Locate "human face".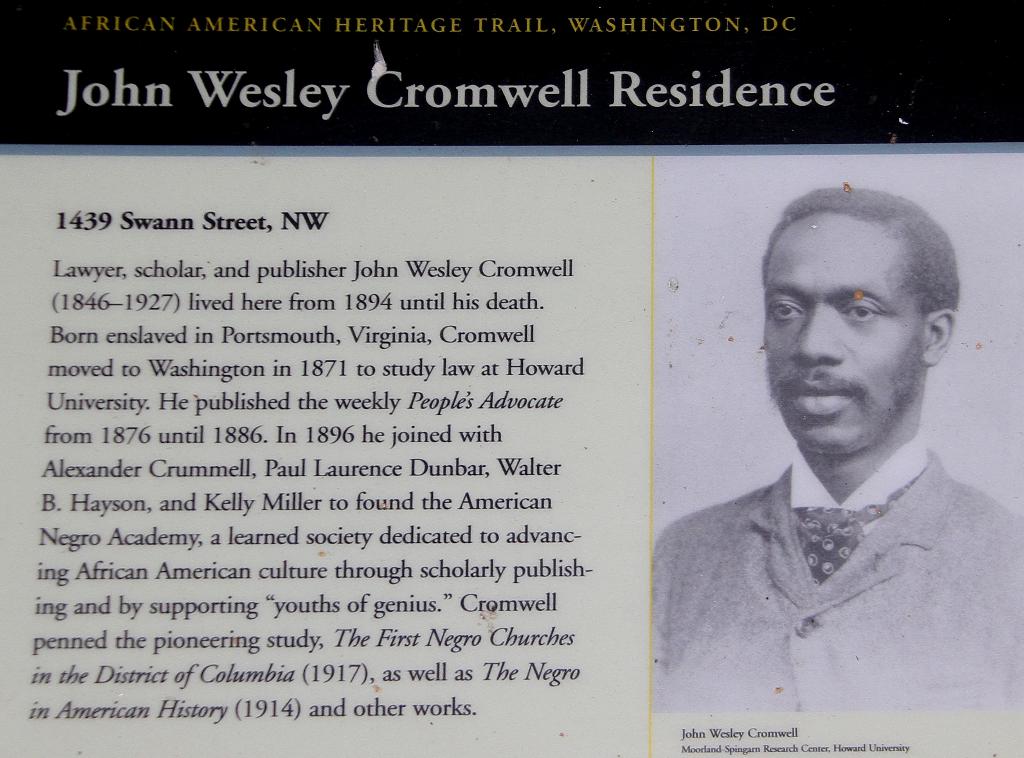
Bounding box: {"left": 764, "top": 211, "right": 926, "bottom": 455}.
